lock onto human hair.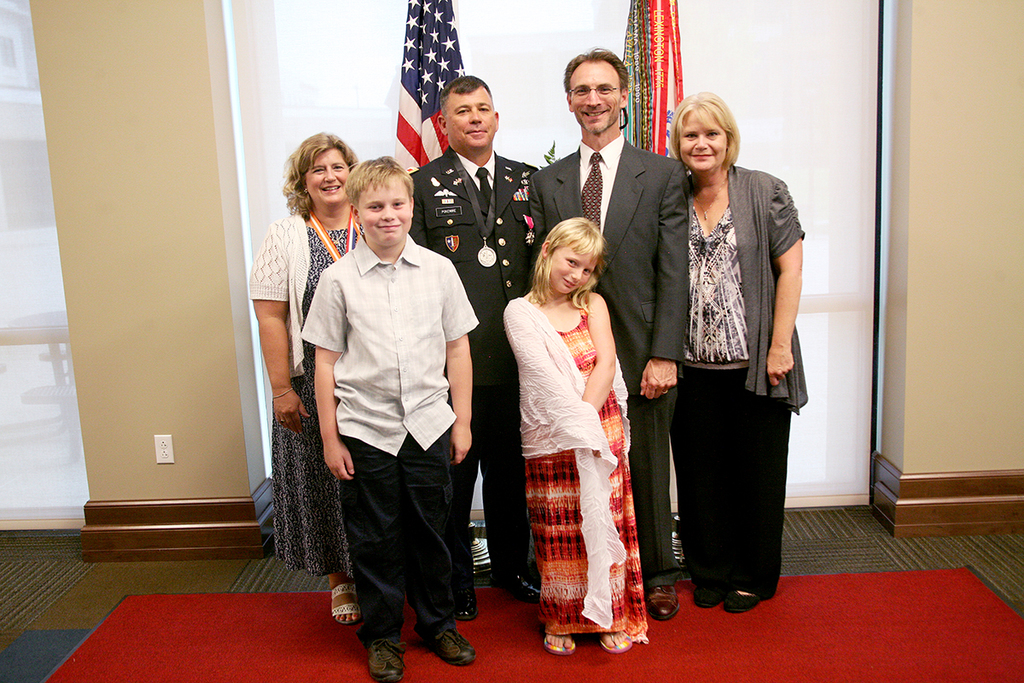
Locked: [538,212,615,301].
